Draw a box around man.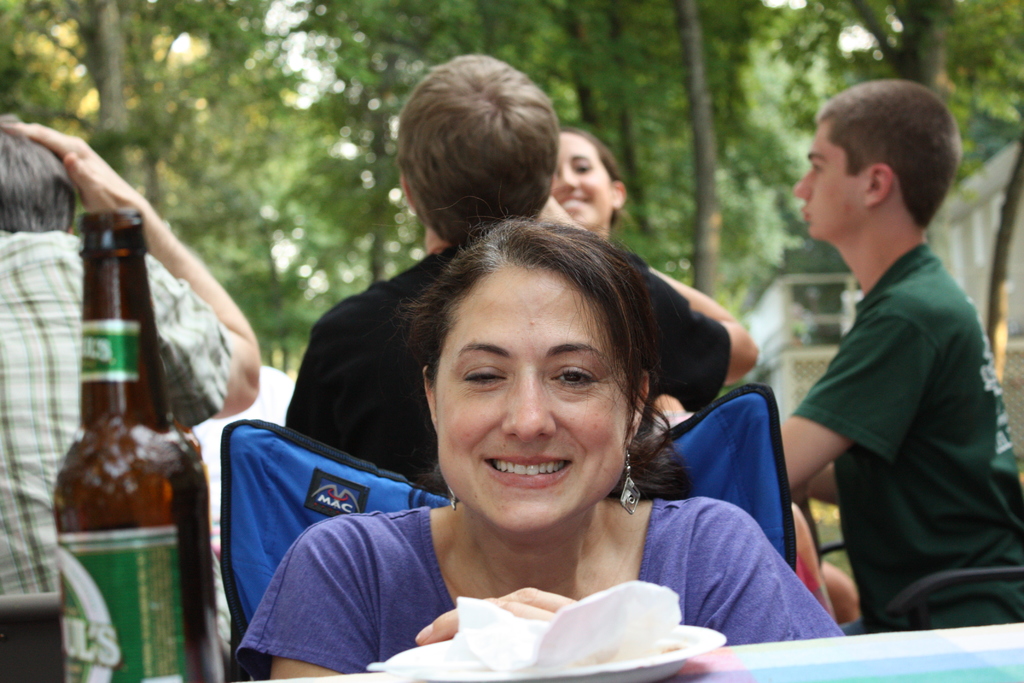
left=727, top=82, right=1021, bottom=615.
